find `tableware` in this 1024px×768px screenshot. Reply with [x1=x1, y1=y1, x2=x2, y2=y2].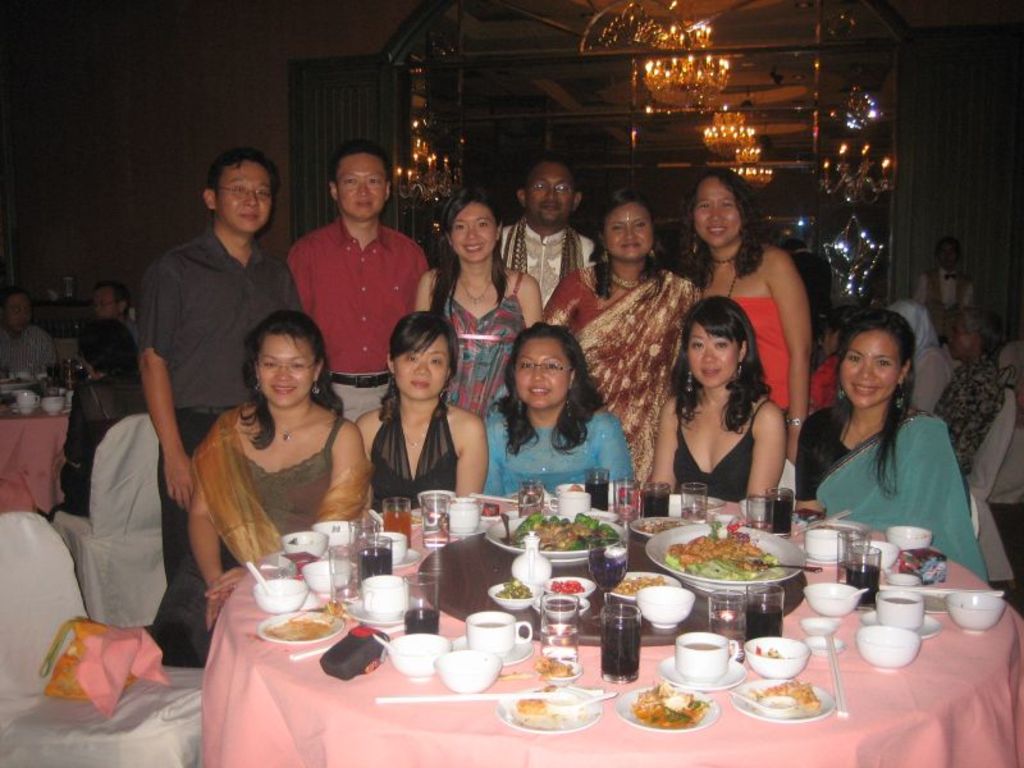
[x1=600, y1=602, x2=641, y2=684].
